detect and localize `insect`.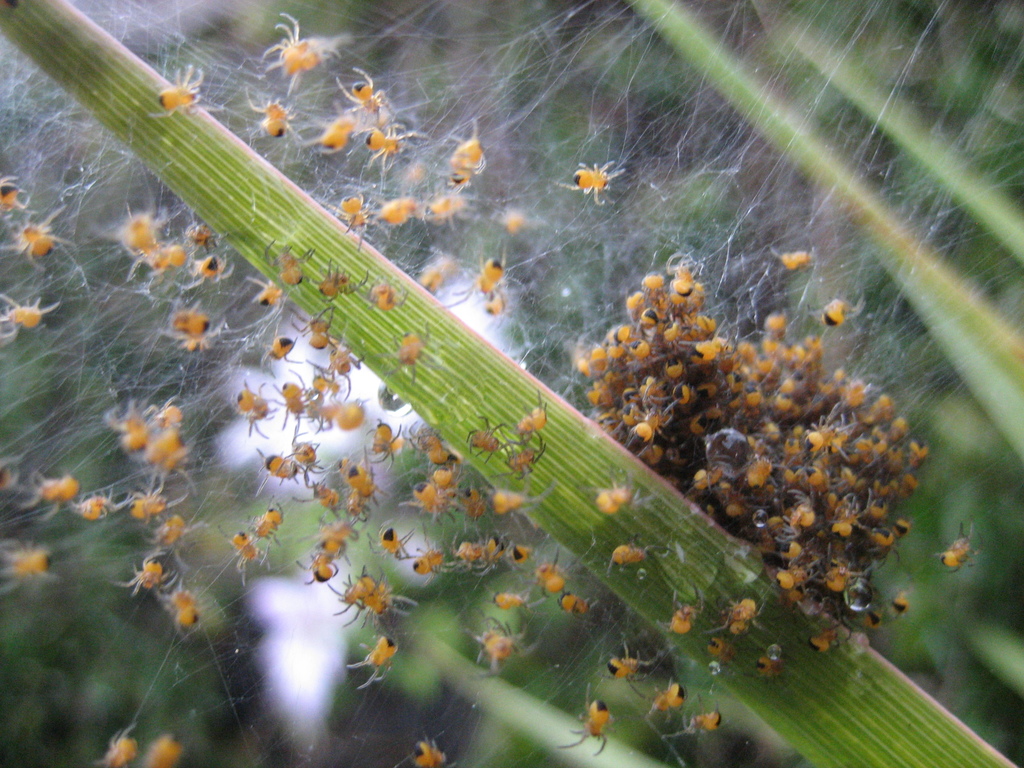
Localized at 809/300/850/327.
